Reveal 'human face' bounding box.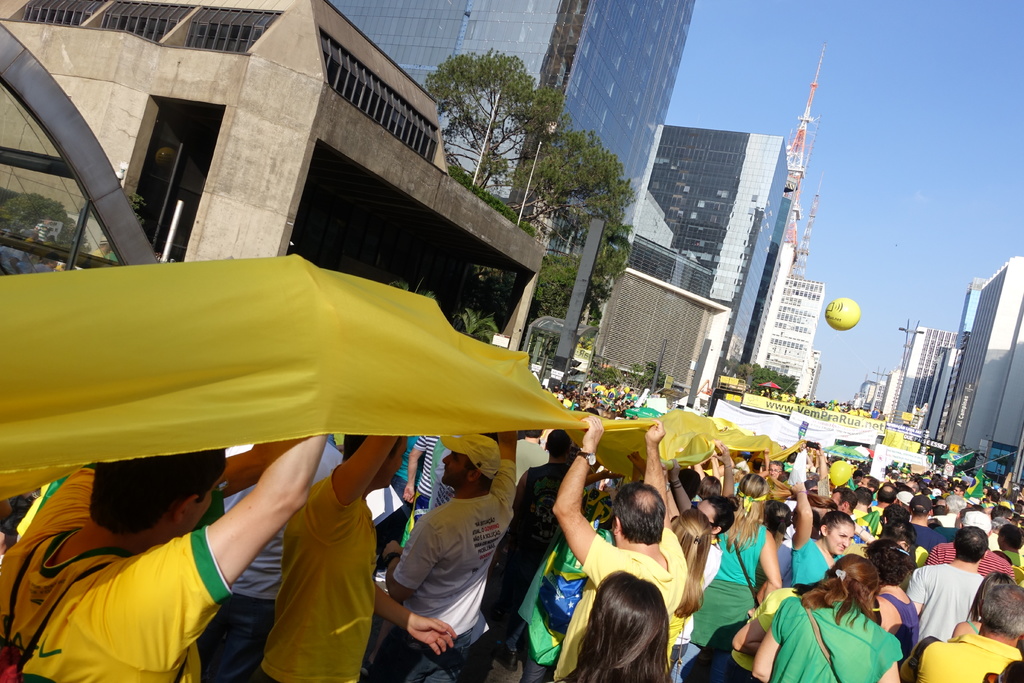
Revealed: x1=444 y1=455 x2=468 y2=488.
